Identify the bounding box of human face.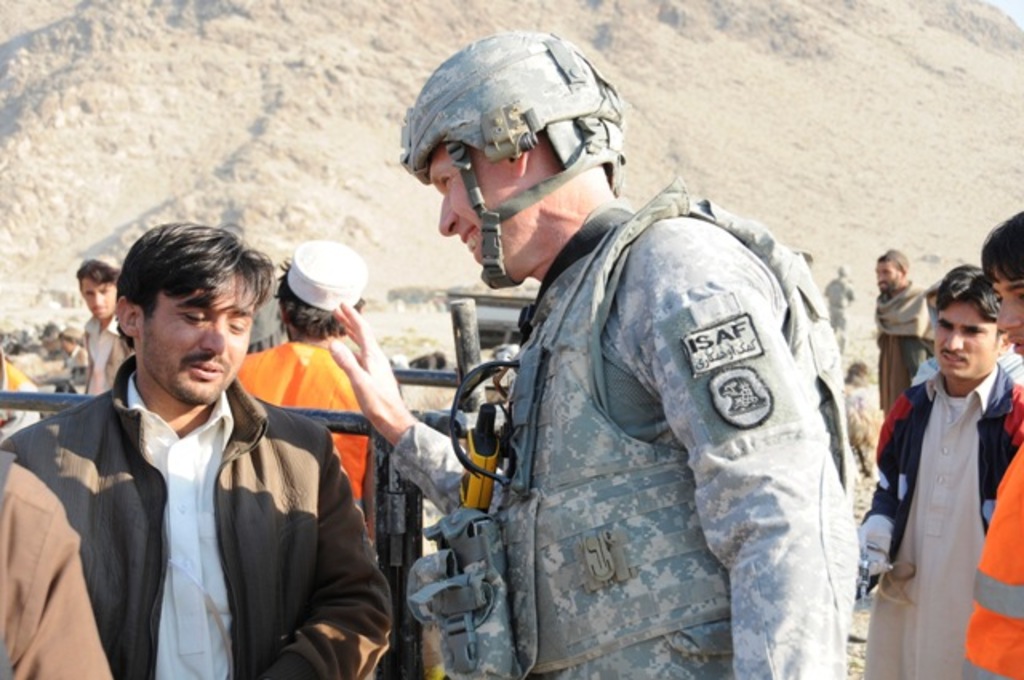
bbox=[149, 272, 259, 402].
